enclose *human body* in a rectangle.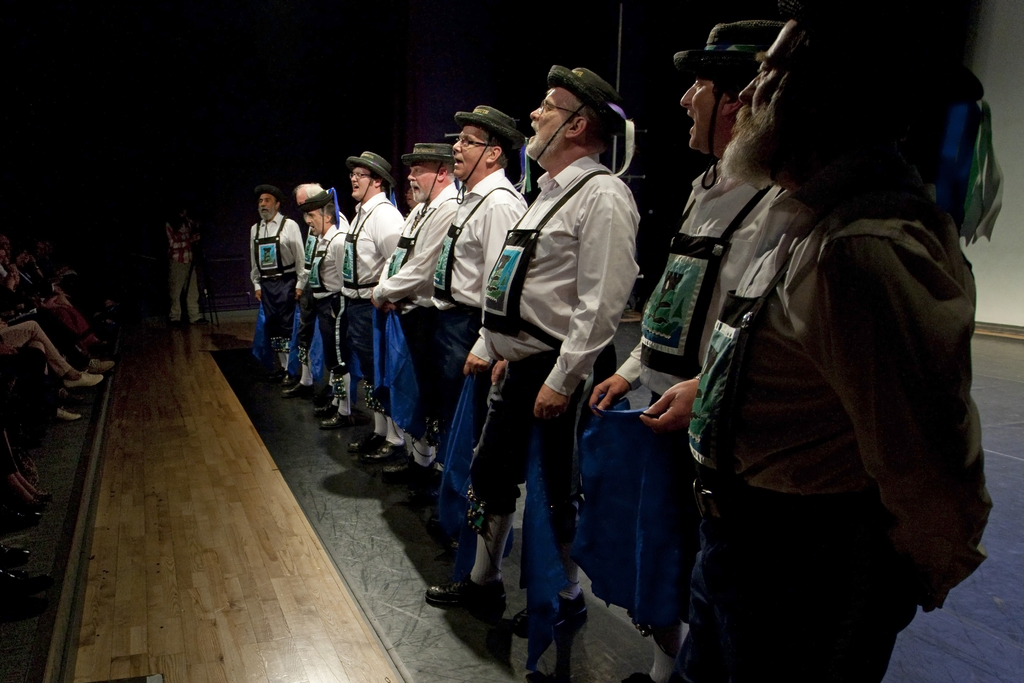
336, 186, 406, 459.
